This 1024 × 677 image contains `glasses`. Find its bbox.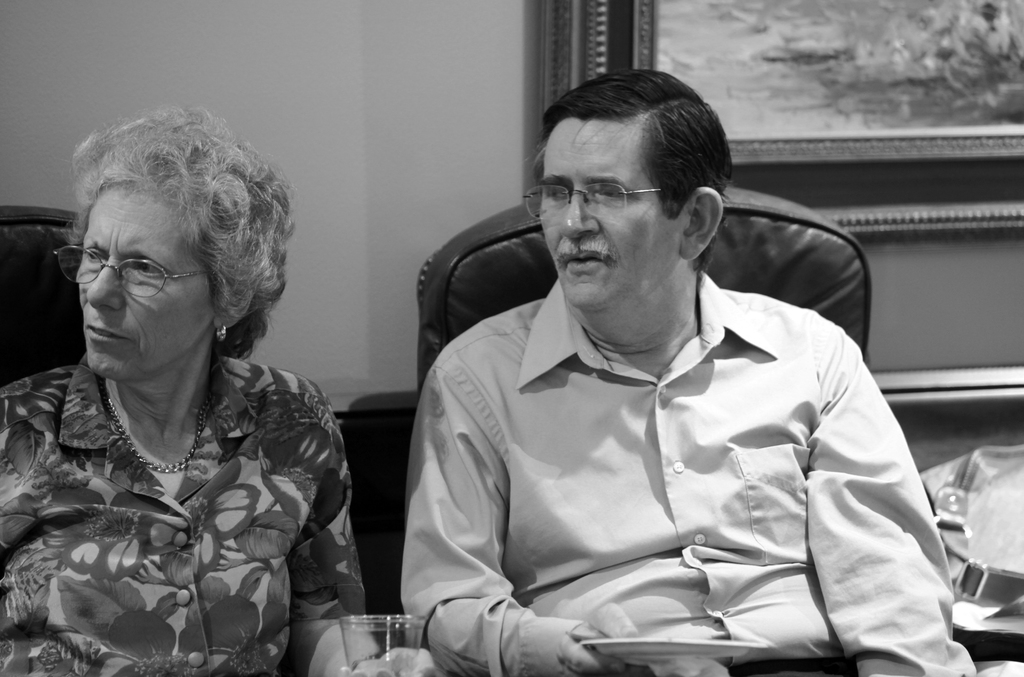
(left=57, top=249, right=196, bottom=295).
